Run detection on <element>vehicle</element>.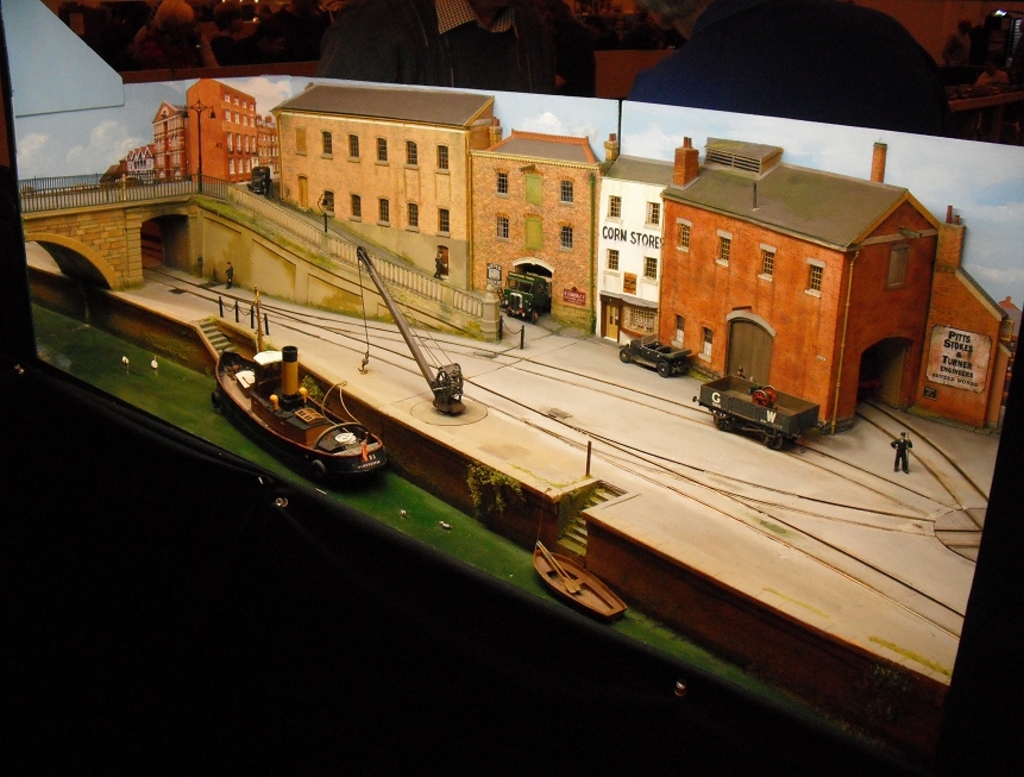
Result: [693,374,823,455].
